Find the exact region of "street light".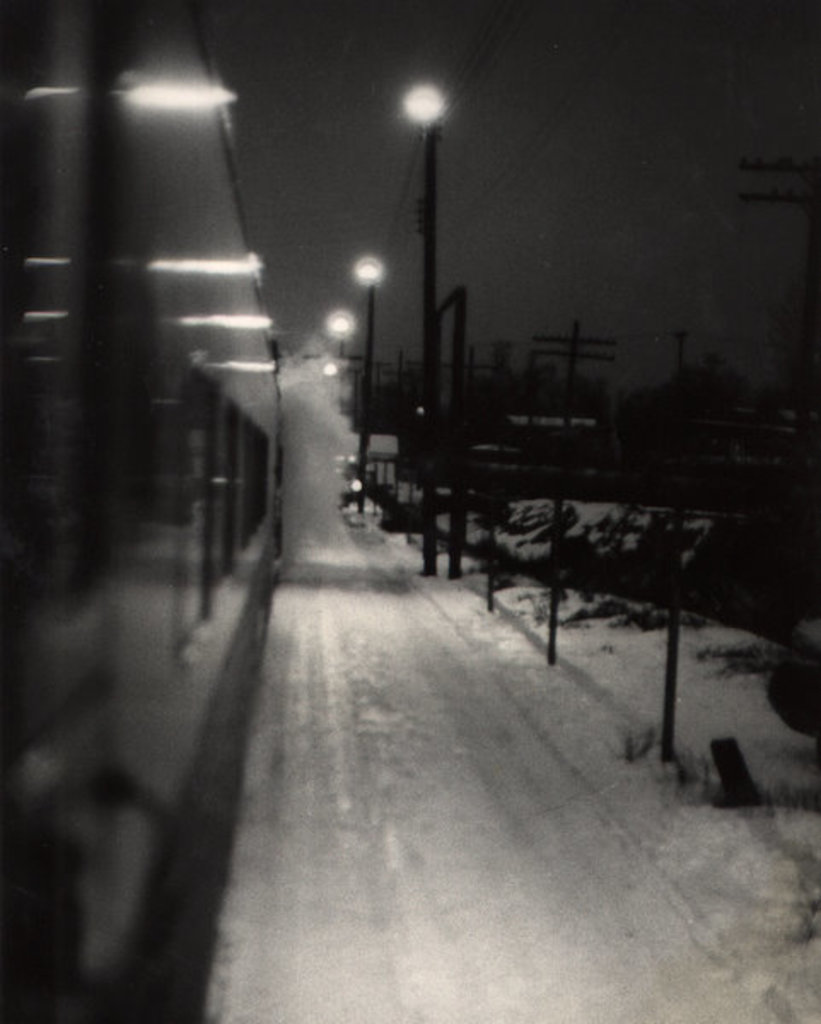
Exact region: select_region(372, 72, 485, 406).
